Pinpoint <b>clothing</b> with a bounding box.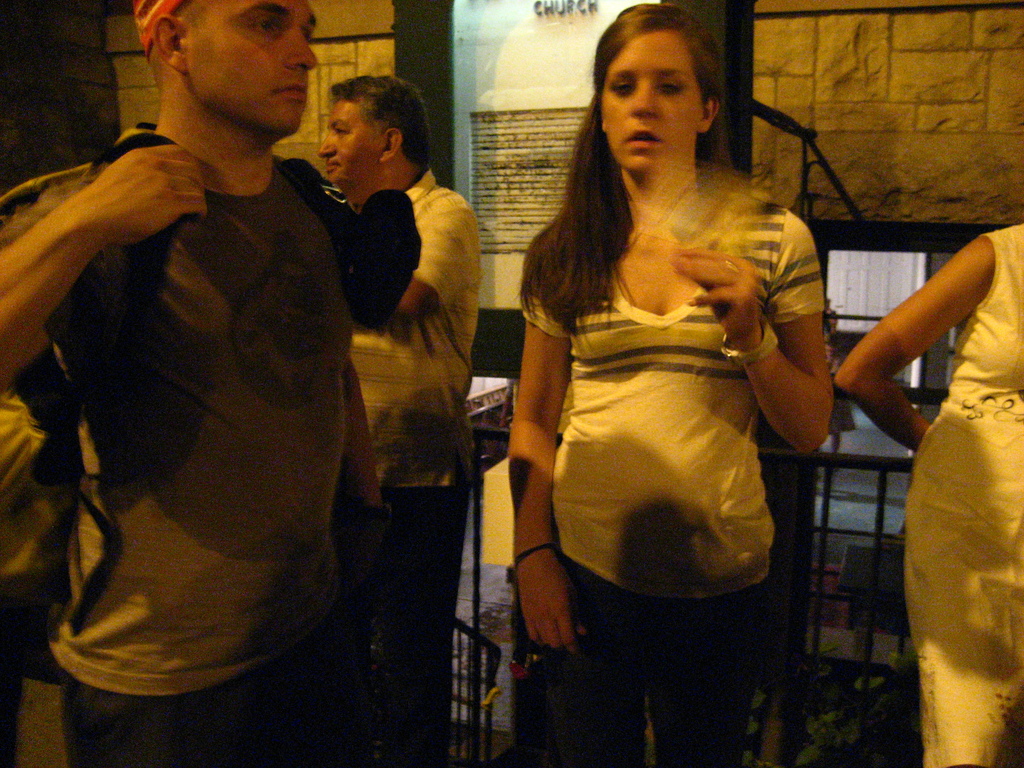
detection(506, 196, 831, 767).
